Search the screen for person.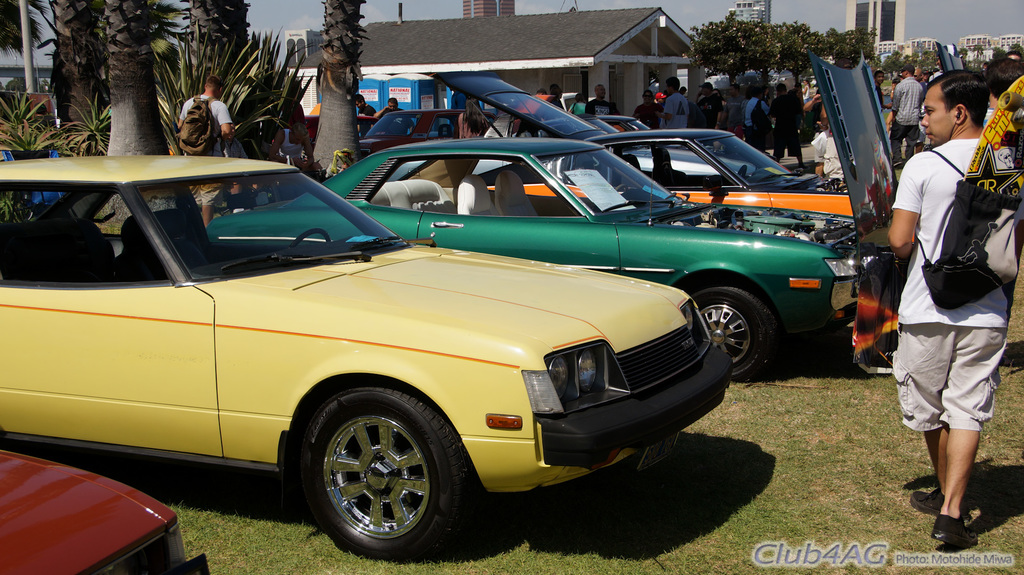
Found at {"x1": 567, "y1": 91, "x2": 586, "y2": 118}.
